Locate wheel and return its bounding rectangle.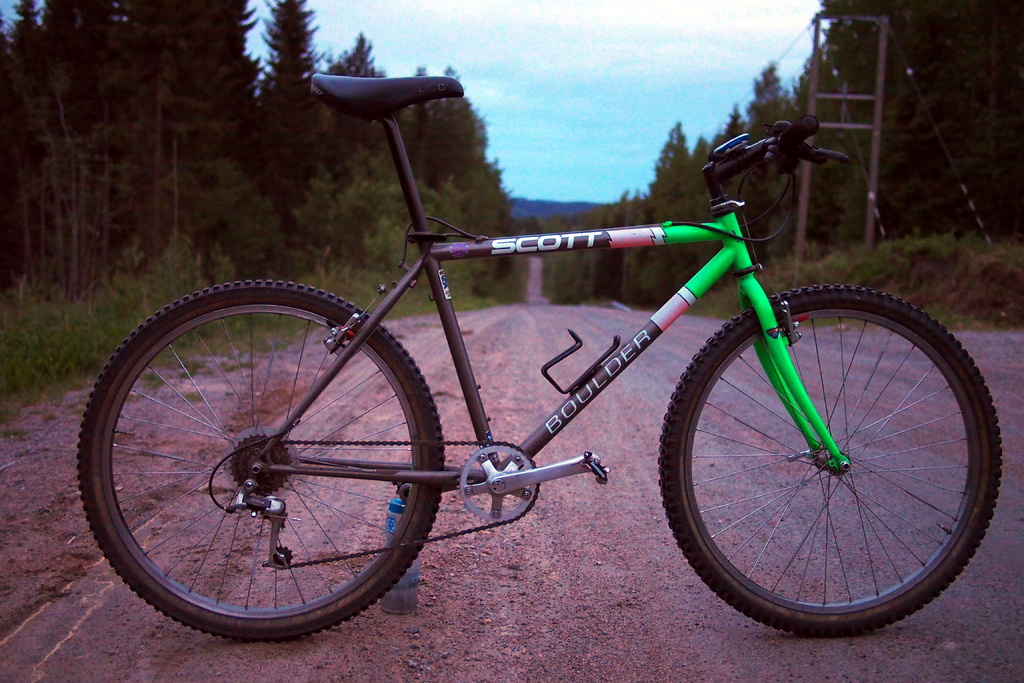
[74, 278, 445, 643].
